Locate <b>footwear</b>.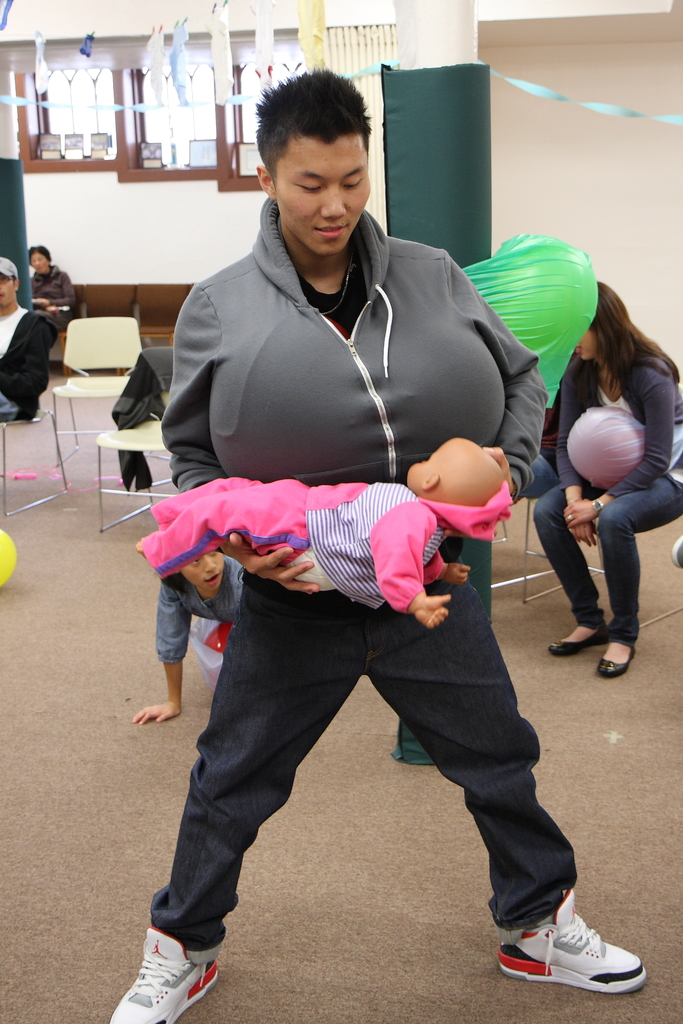
Bounding box: select_region(546, 616, 609, 653).
